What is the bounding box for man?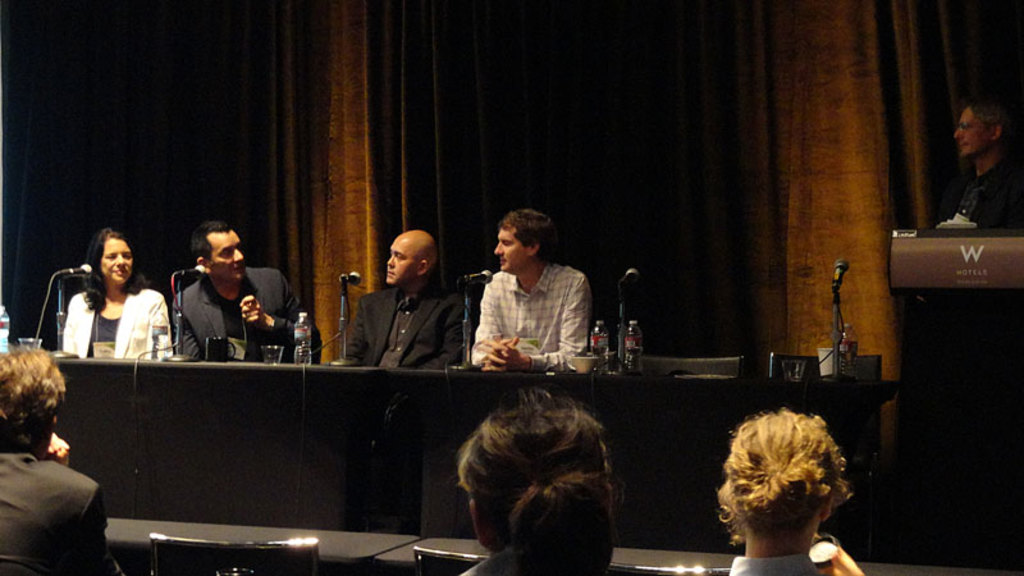
172, 218, 324, 357.
